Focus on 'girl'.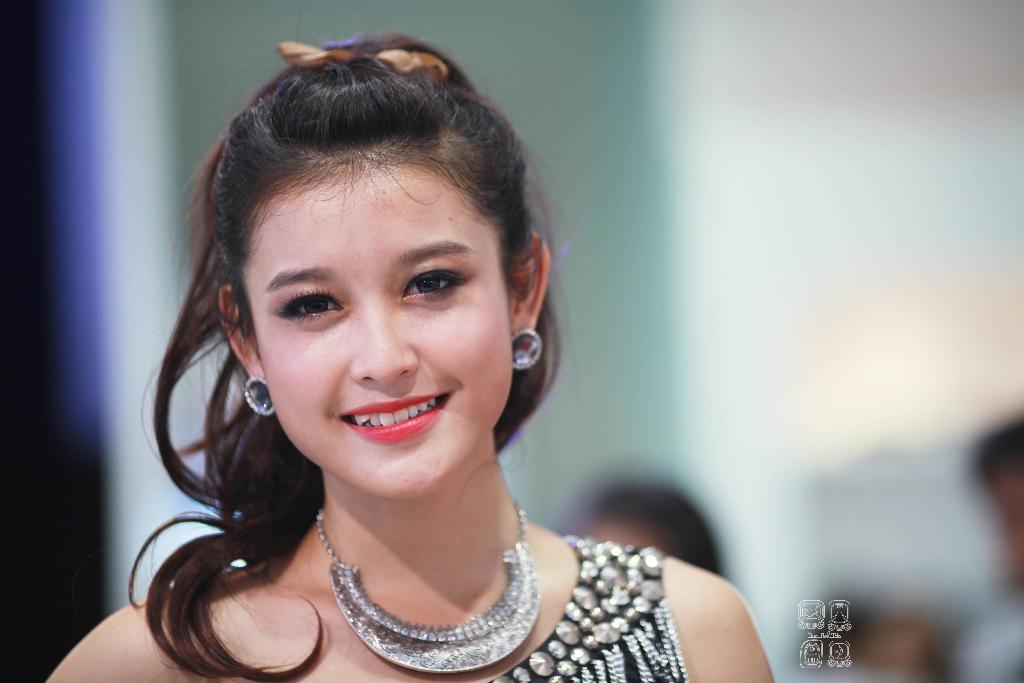
Focused at <region>38, 40, 778, 682</region>.
